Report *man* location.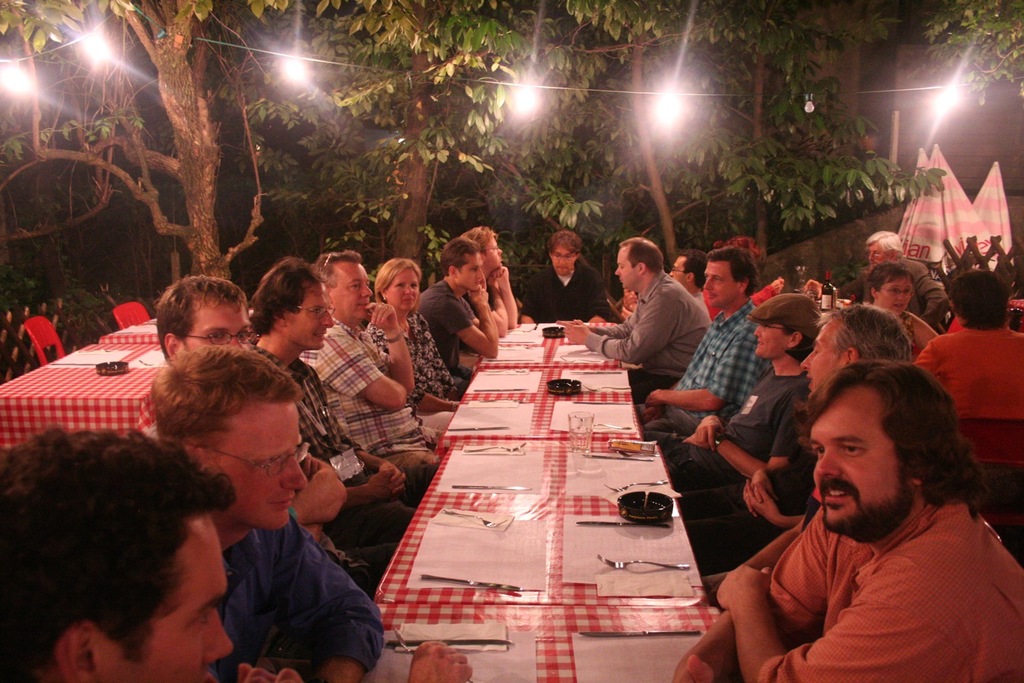
Report: 917/268/1023/421.
